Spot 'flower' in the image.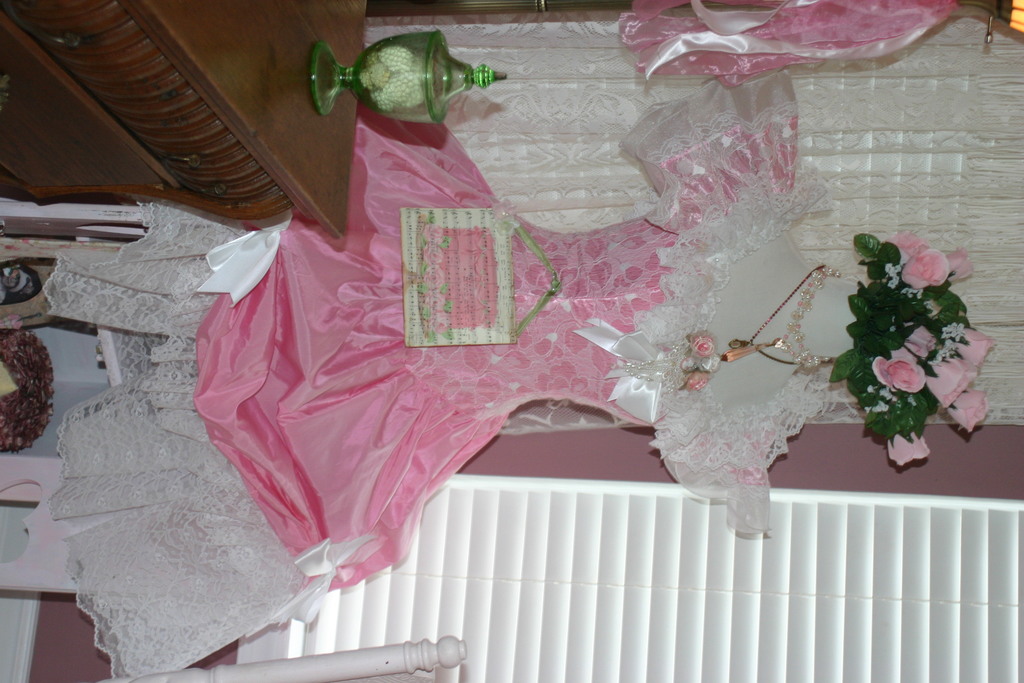
'flower' found at region(872, 353, 924, 395).
